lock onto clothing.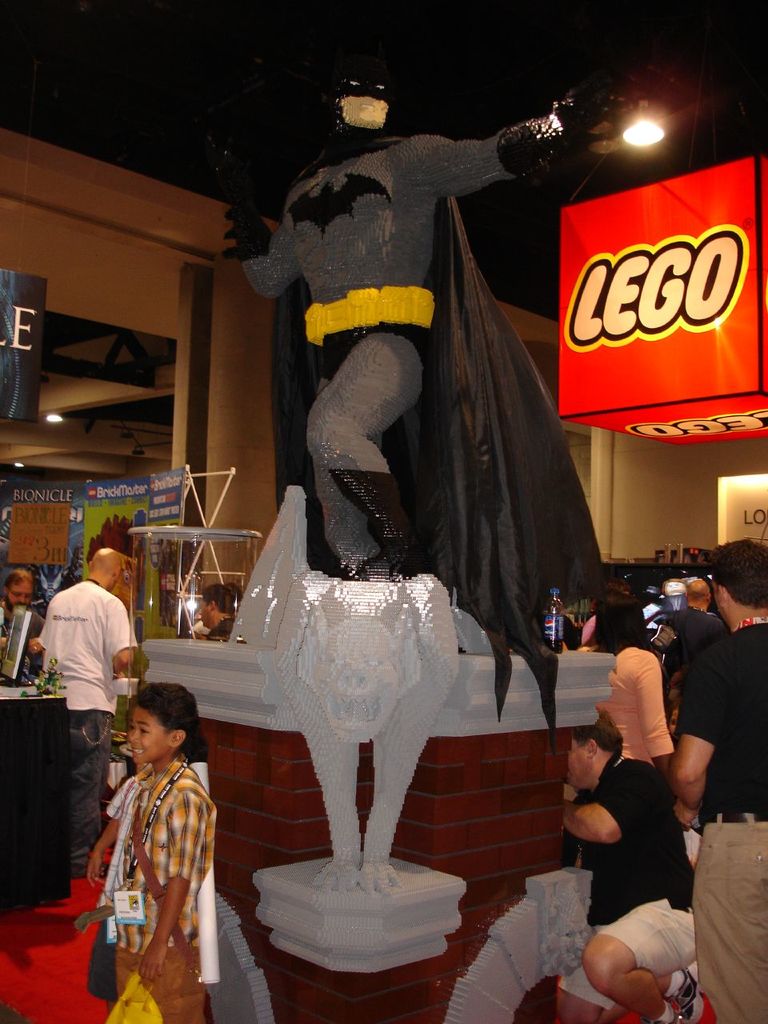
Locked: 669:618:767:1023.
